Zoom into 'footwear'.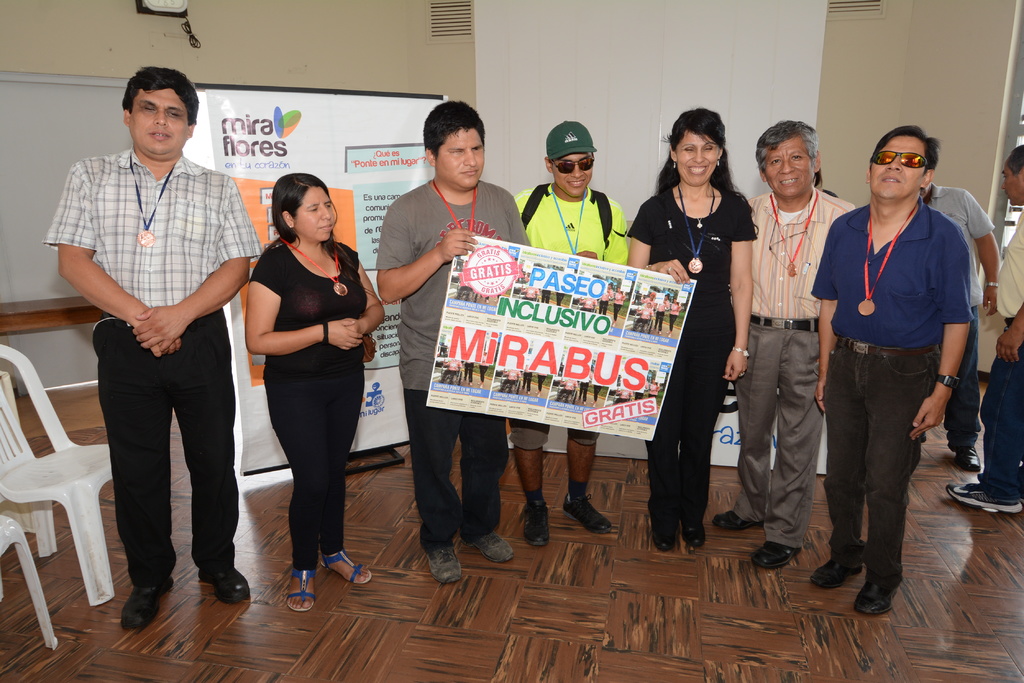
Zoom target: region(323, 543, 371, 588).
